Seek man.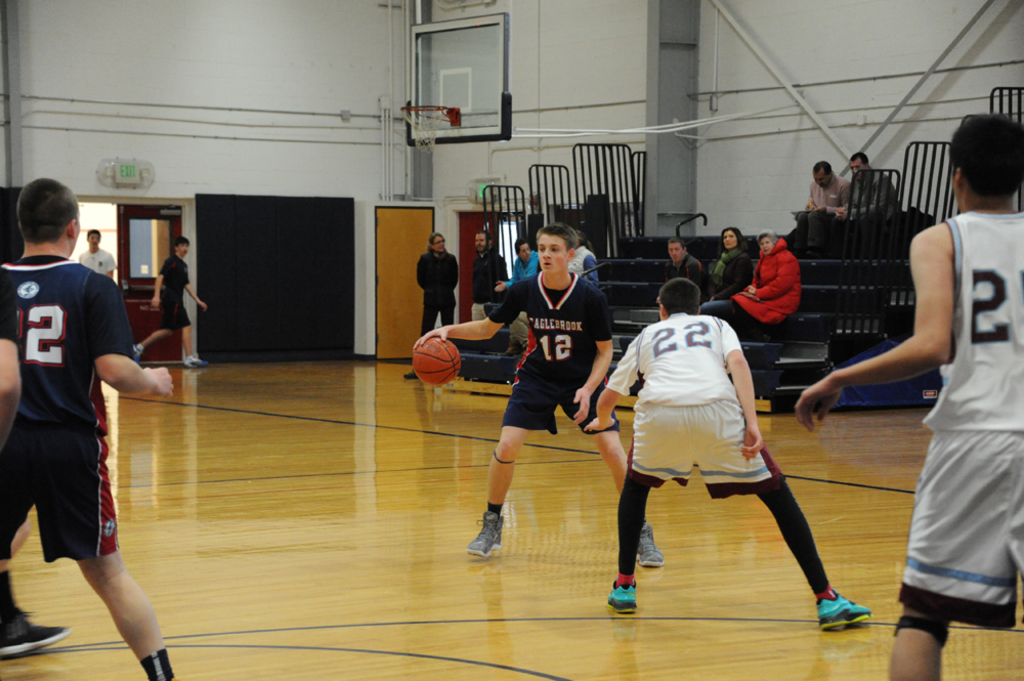
left=668, top=238, right=710, bottom=300.
